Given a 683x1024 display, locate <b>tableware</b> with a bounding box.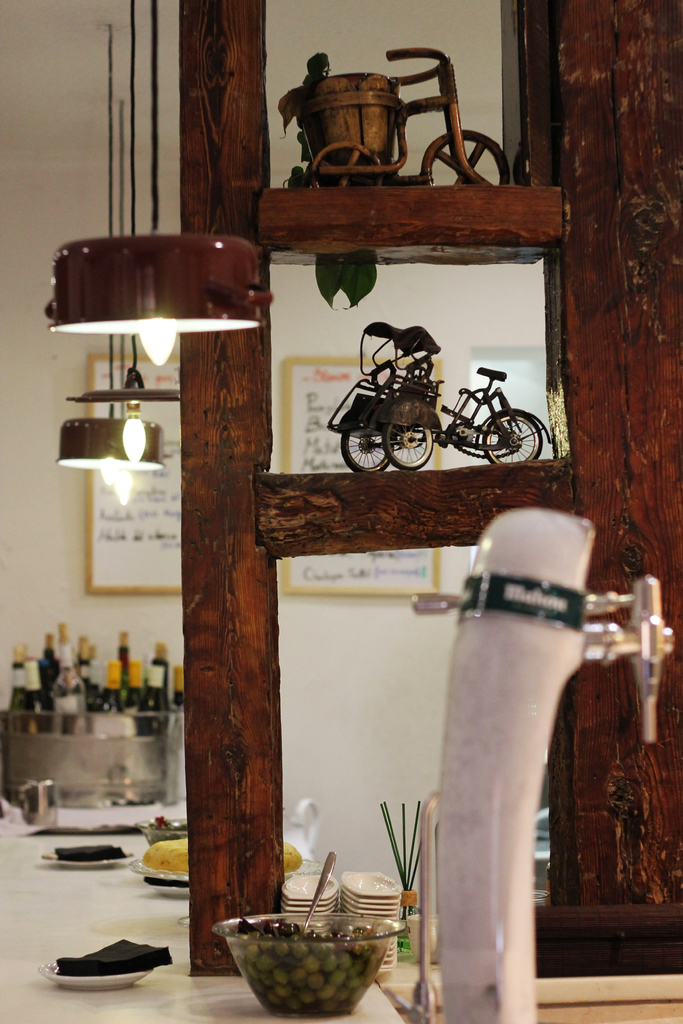
Located: bbox(135, 815, 193, 851).
